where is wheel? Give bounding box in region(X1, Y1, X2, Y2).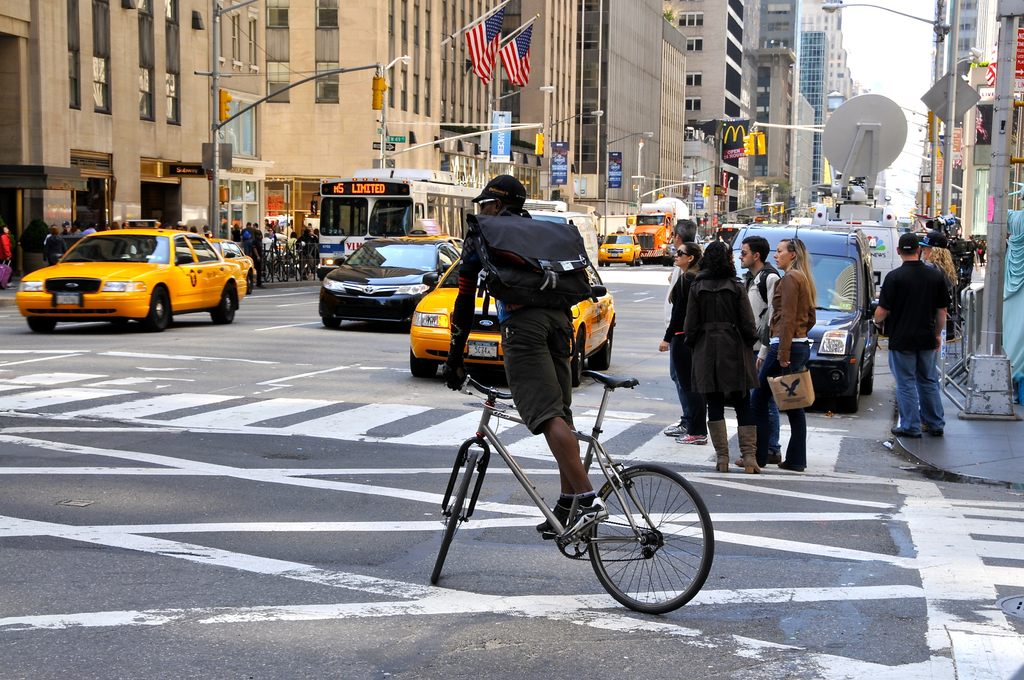
region(840, 360, 860, 415).
